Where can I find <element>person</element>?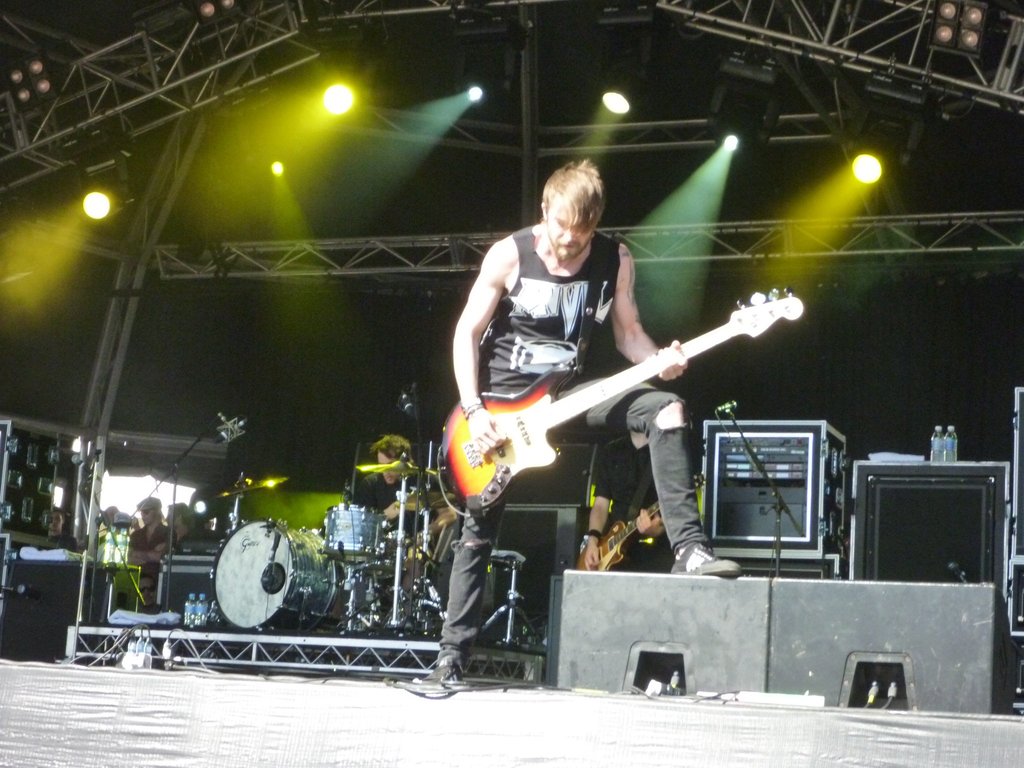
You can find it at l=161, t=498, r=204, b=554.
